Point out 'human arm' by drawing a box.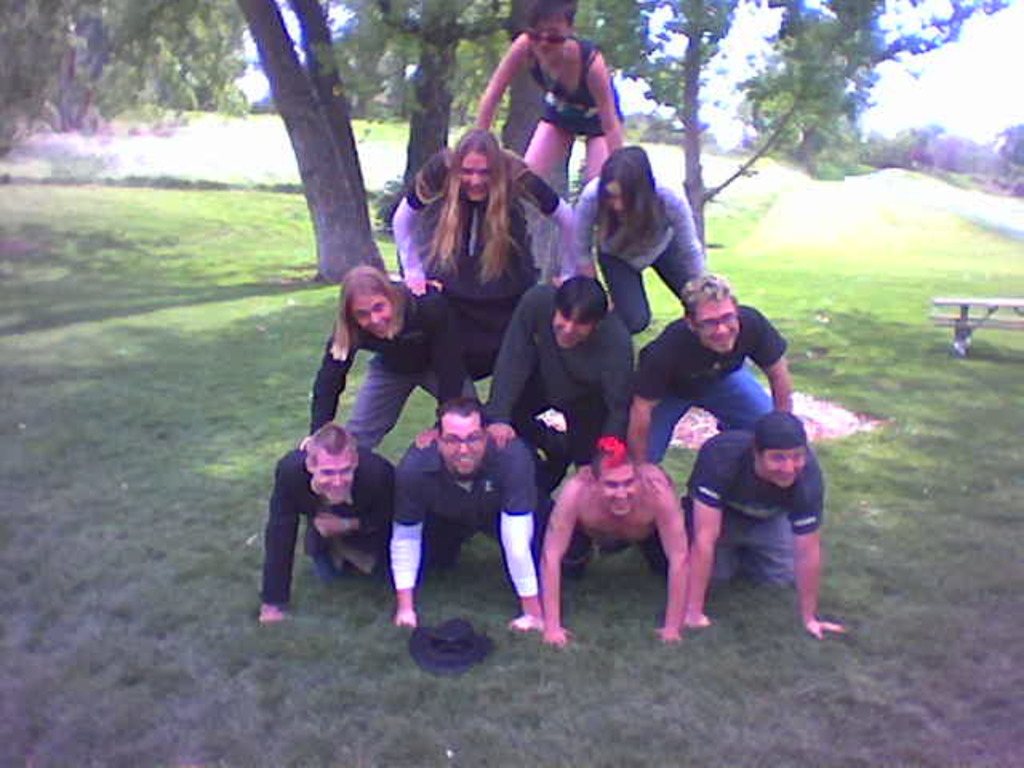
686:445:730:626.
